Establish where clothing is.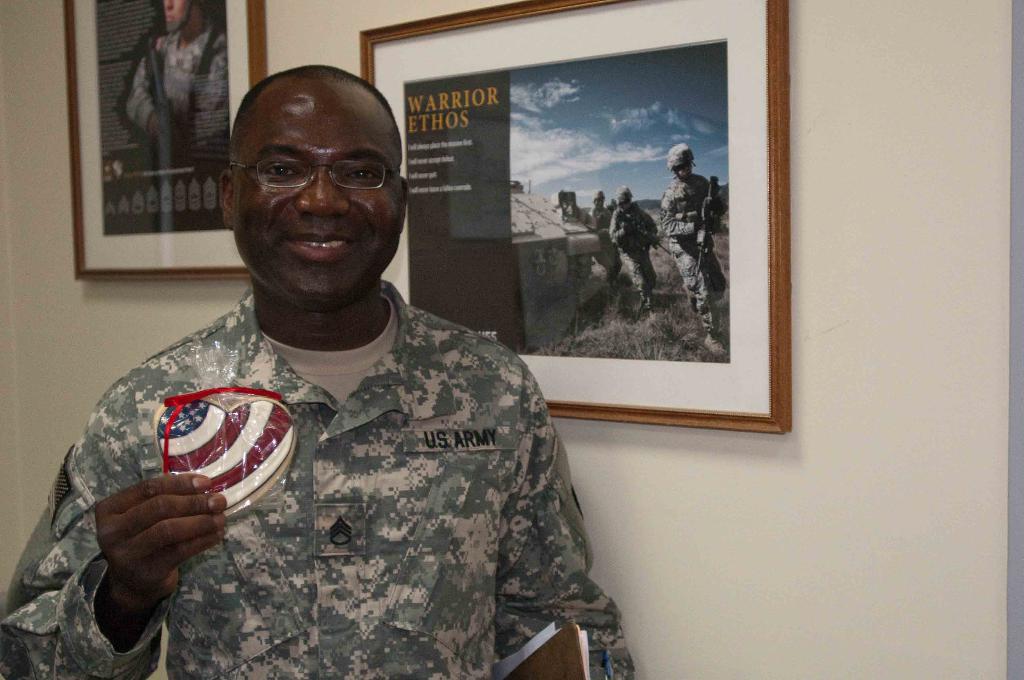
Established at bbox=[589, 197, 620, 284].
